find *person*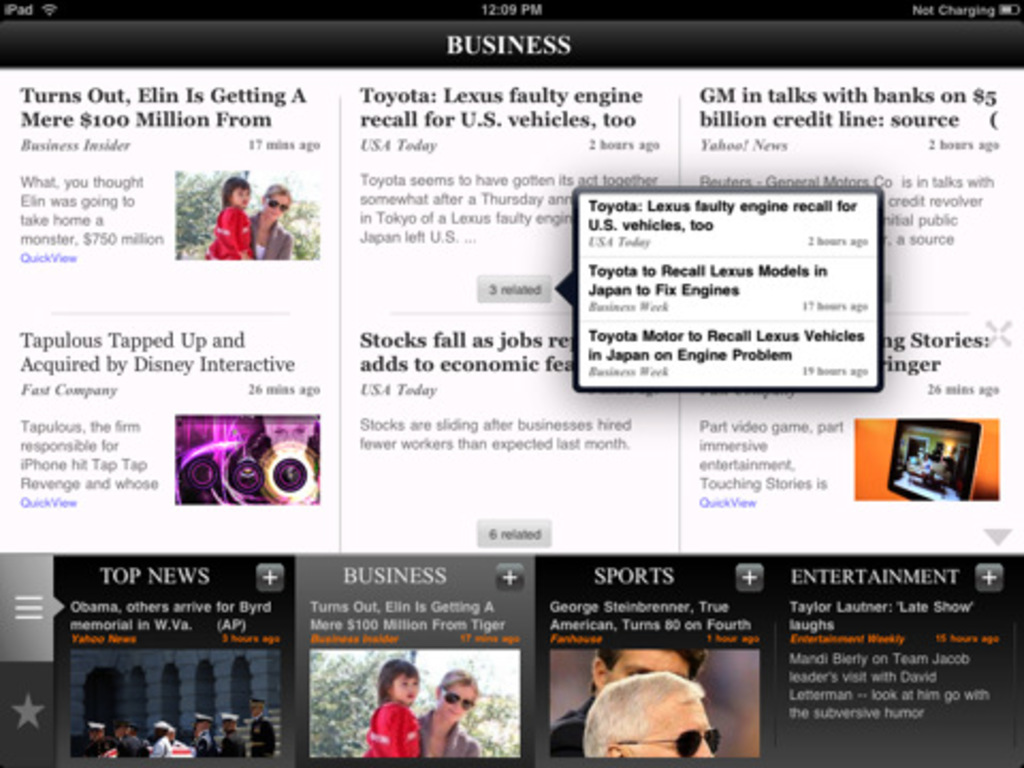
(250, 181, 294, 262)
